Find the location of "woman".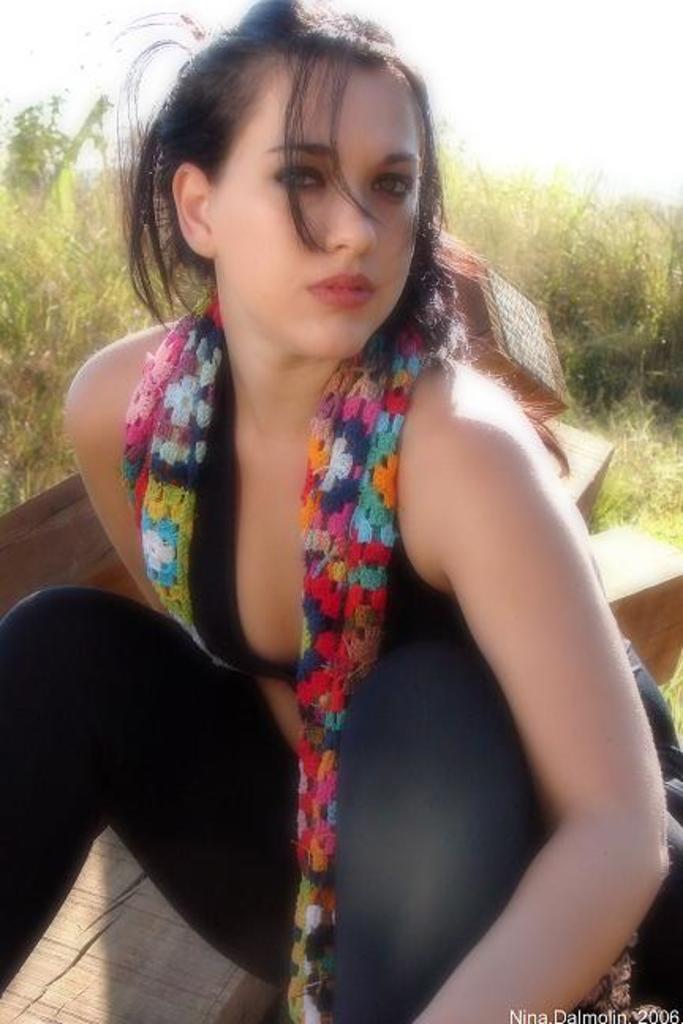
Location: [46, 40, 632, 953].
